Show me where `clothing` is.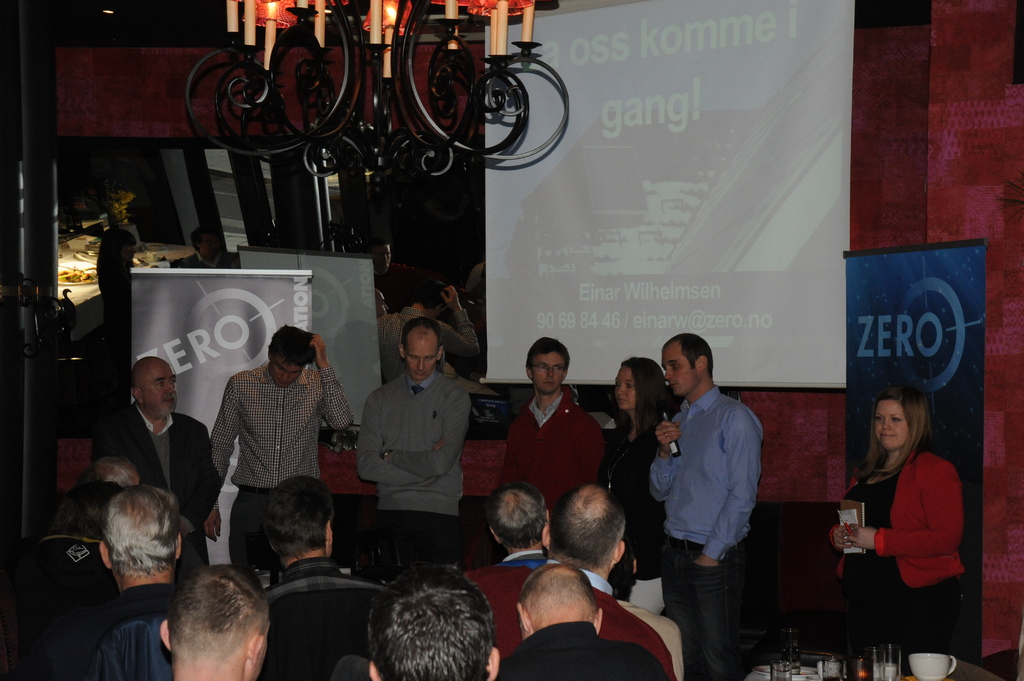
`clothing` is at 602, 421, 670, 620.
